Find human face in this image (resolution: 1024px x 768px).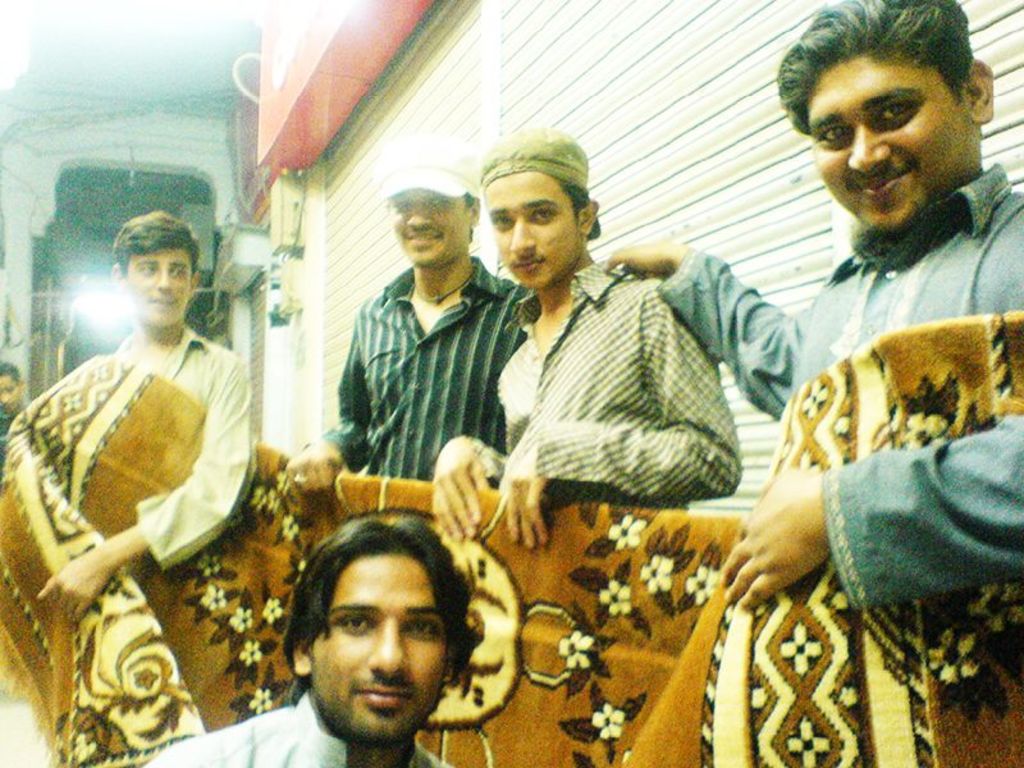
123/244/195/329.
